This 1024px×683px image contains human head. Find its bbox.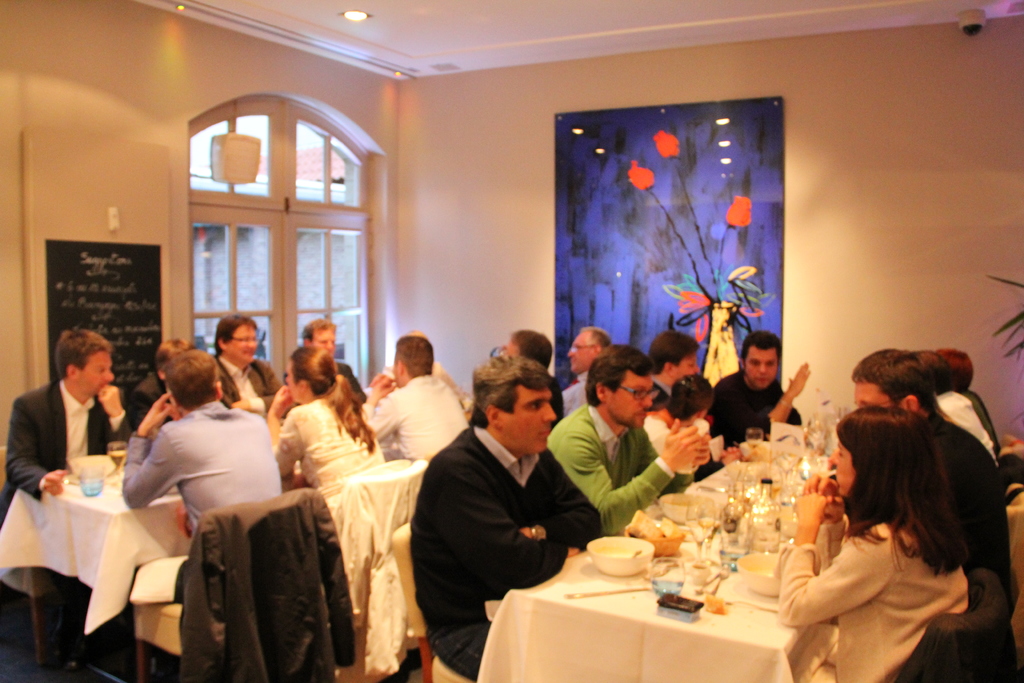
(666, 370, 714, 429).
